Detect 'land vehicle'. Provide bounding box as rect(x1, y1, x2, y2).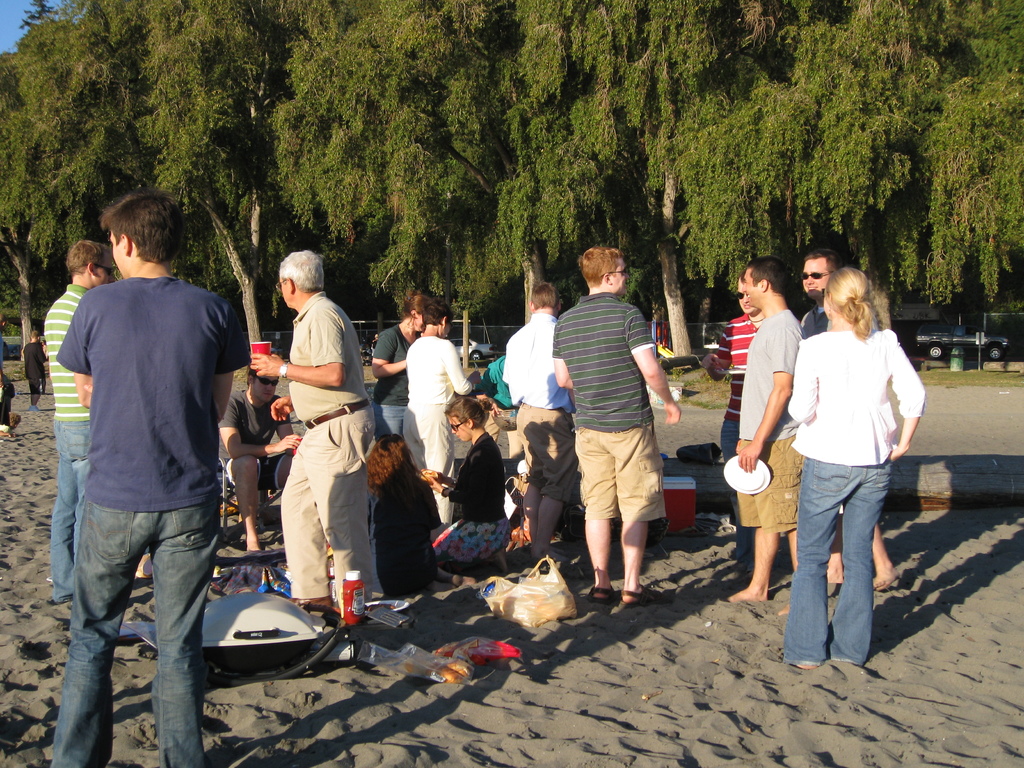
rect(919, 327, 1009, 360).
